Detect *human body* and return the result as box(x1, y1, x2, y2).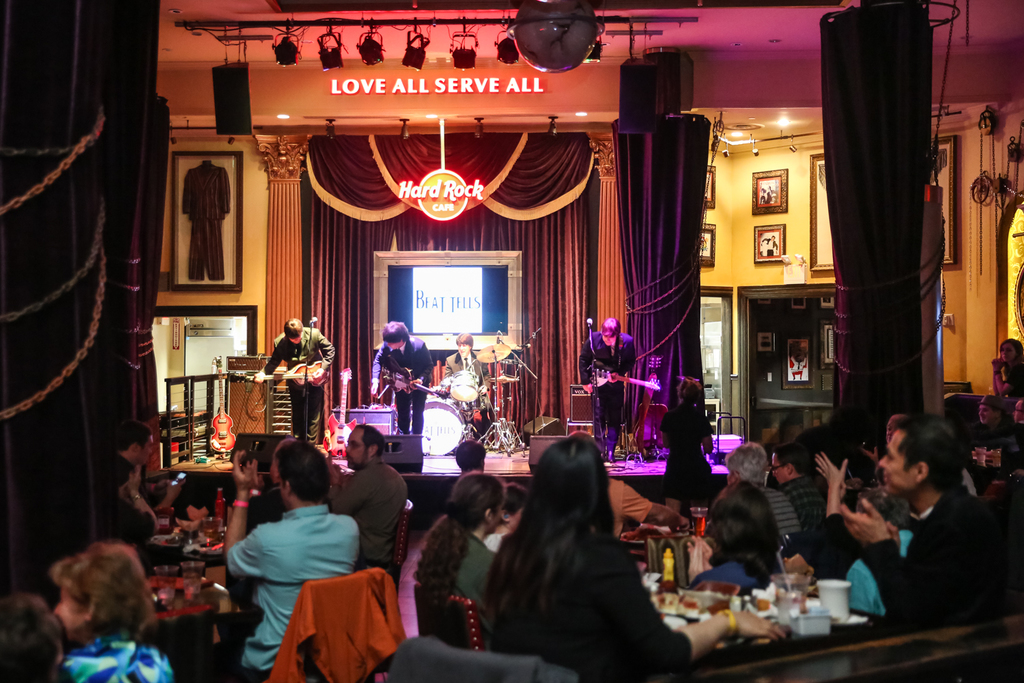
box(830, 417, 1006, 651).
